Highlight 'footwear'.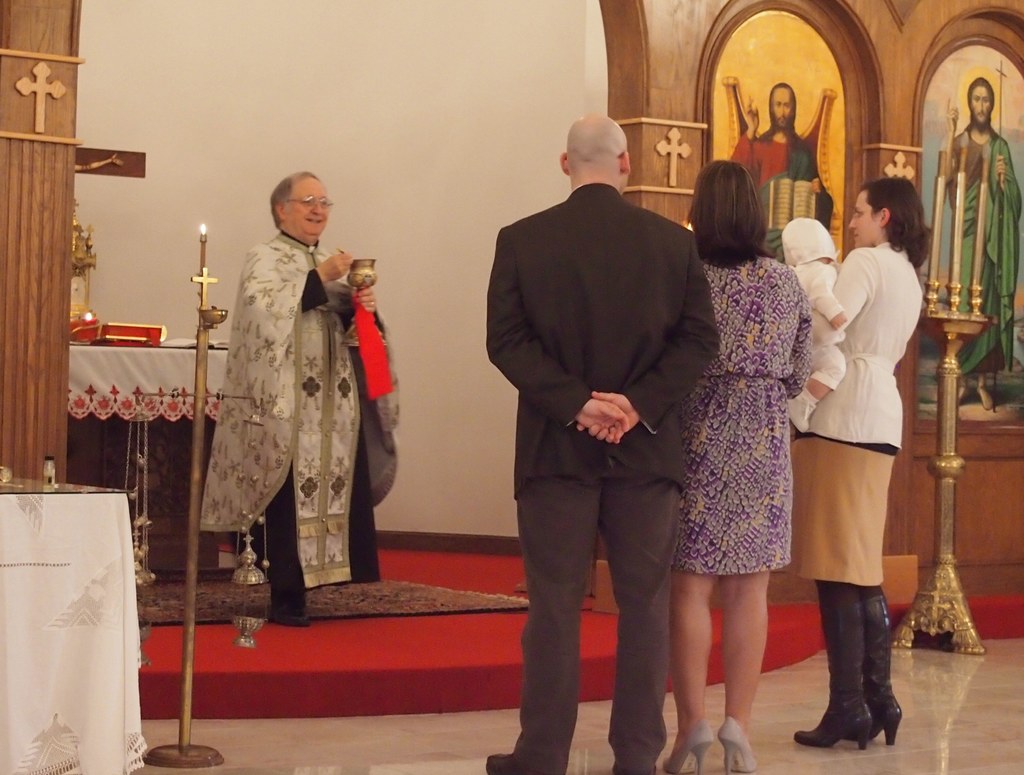
Highlighted region: select_region(863, 579, 902, 745).
